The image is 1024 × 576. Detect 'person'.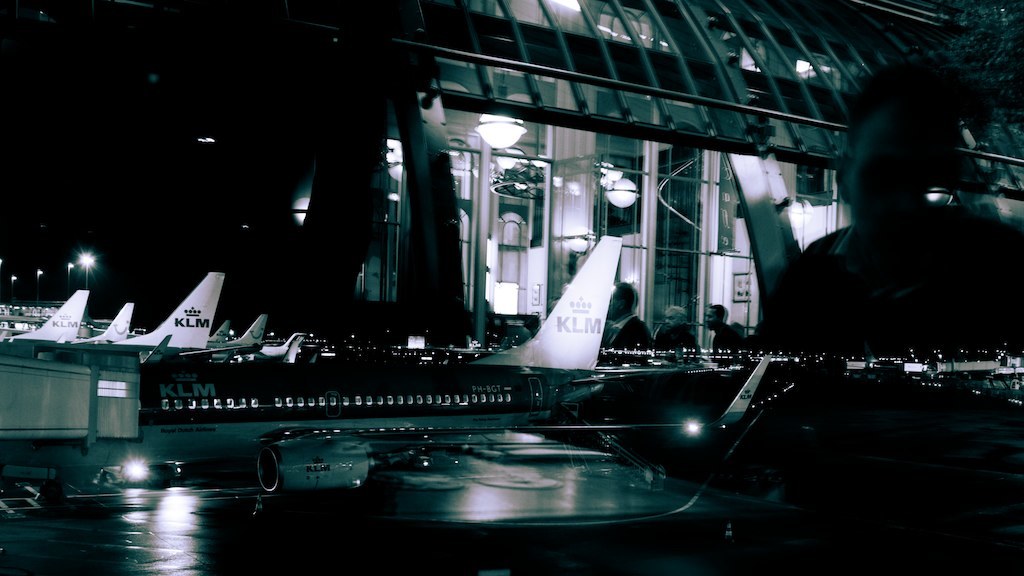
Detection: left=746, top=61, right=1023, bottom=356.
